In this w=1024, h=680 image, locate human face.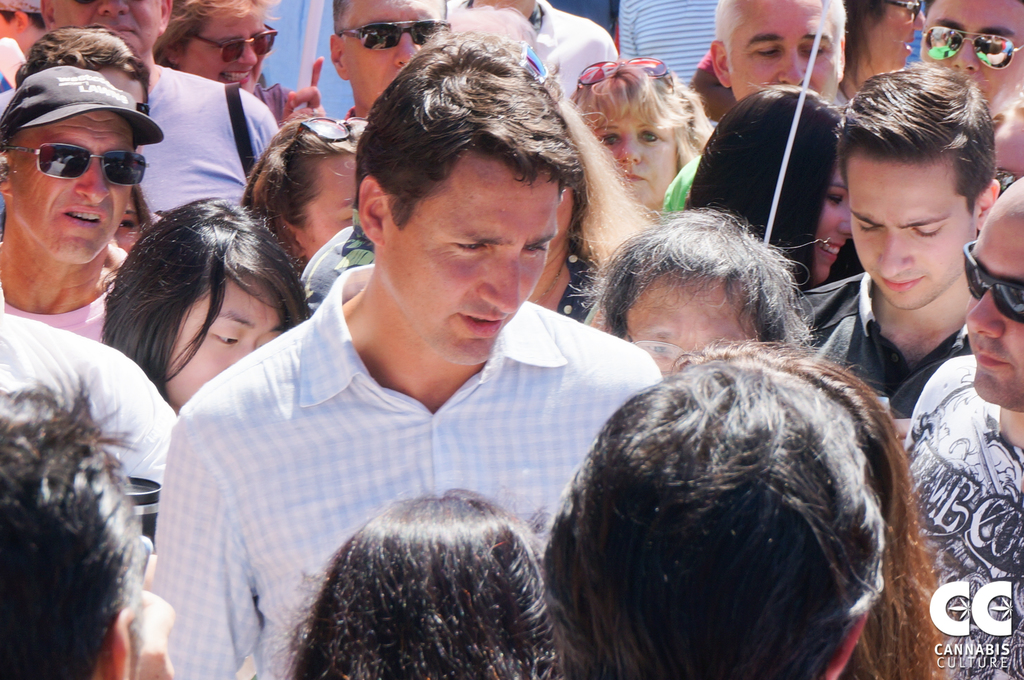
Bounding box: [593, 107, 675, 209].
